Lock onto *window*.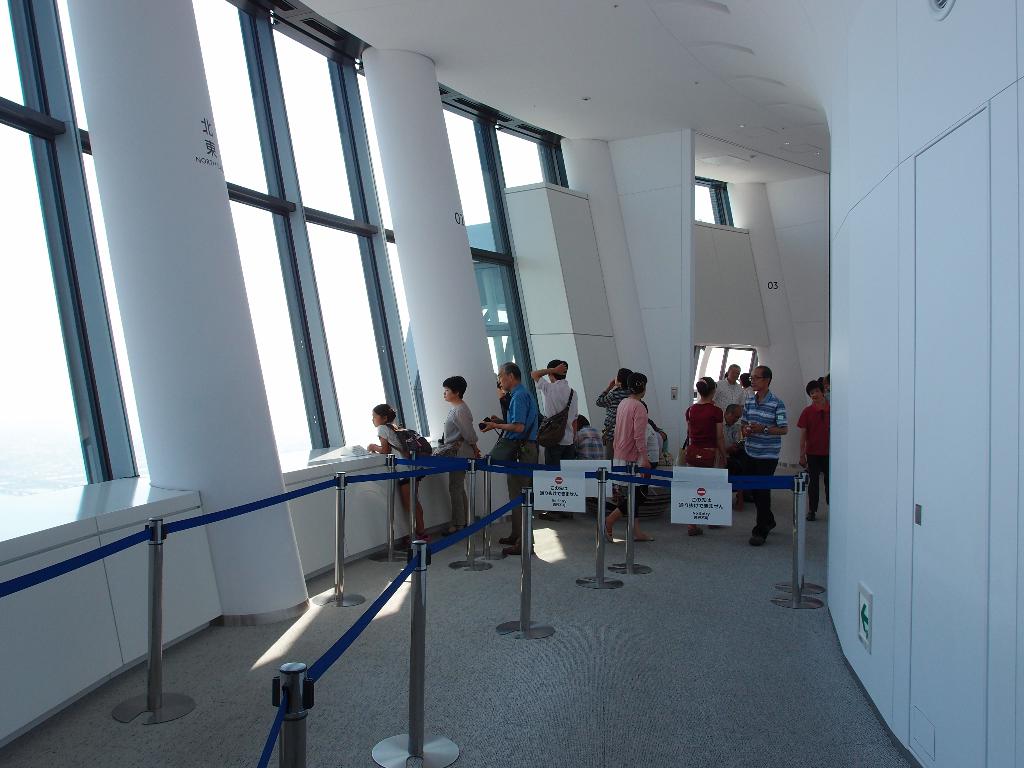
Locked: [x1=192, y1=0, x2=435, y2=540].
